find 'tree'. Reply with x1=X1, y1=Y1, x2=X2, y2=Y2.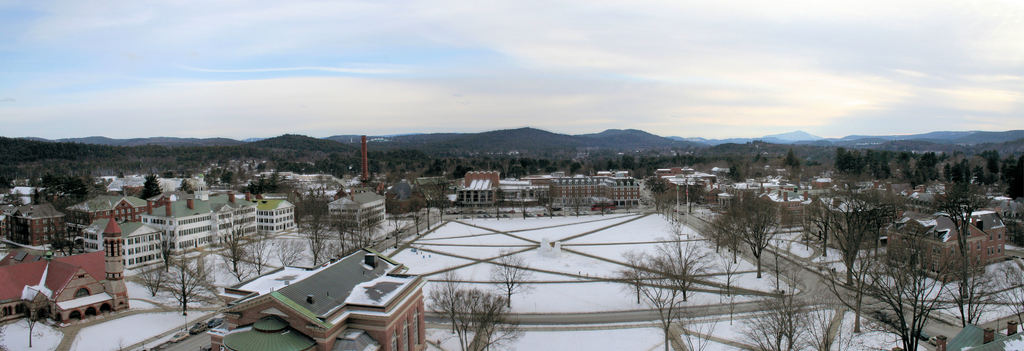
x1=611, y1=243, x2=669, y2=305.
